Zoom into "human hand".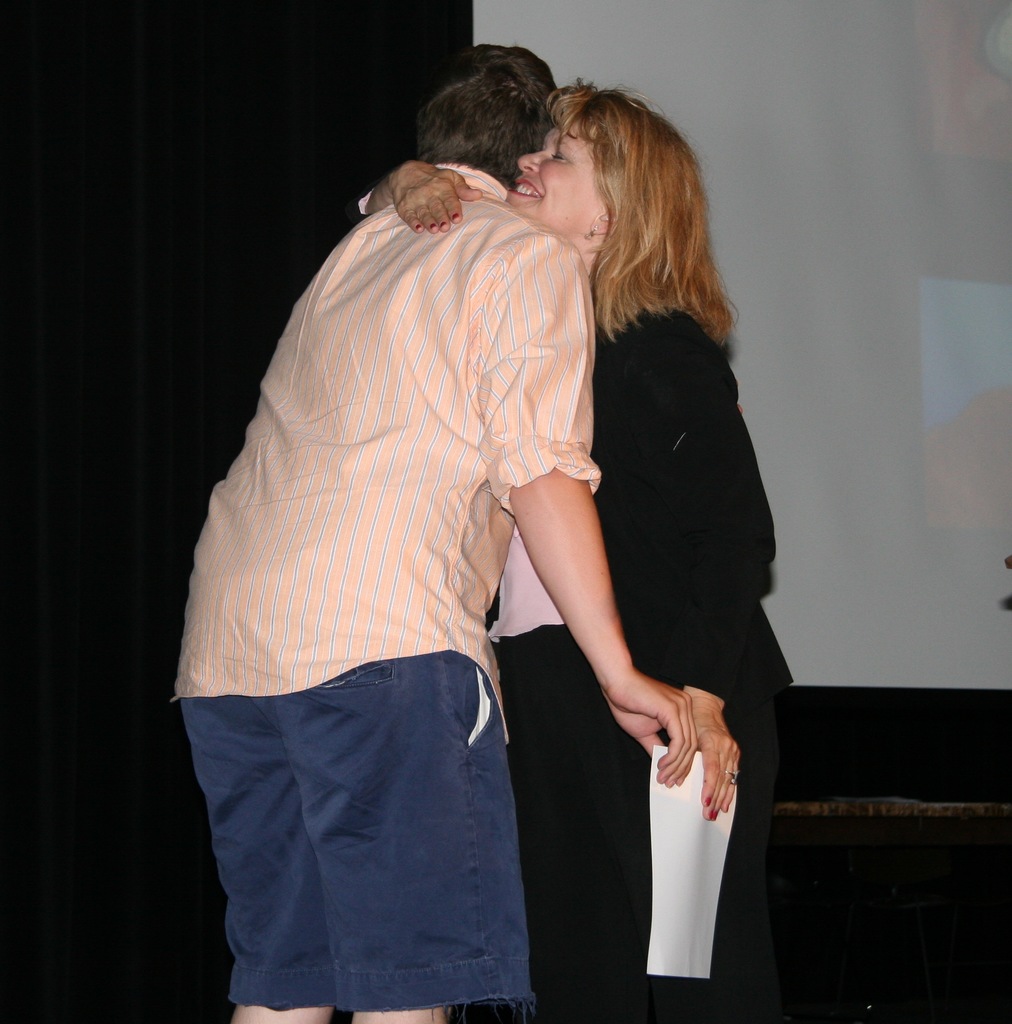
Zoom target: [left=561, top=609, right=747, bottom=820].
